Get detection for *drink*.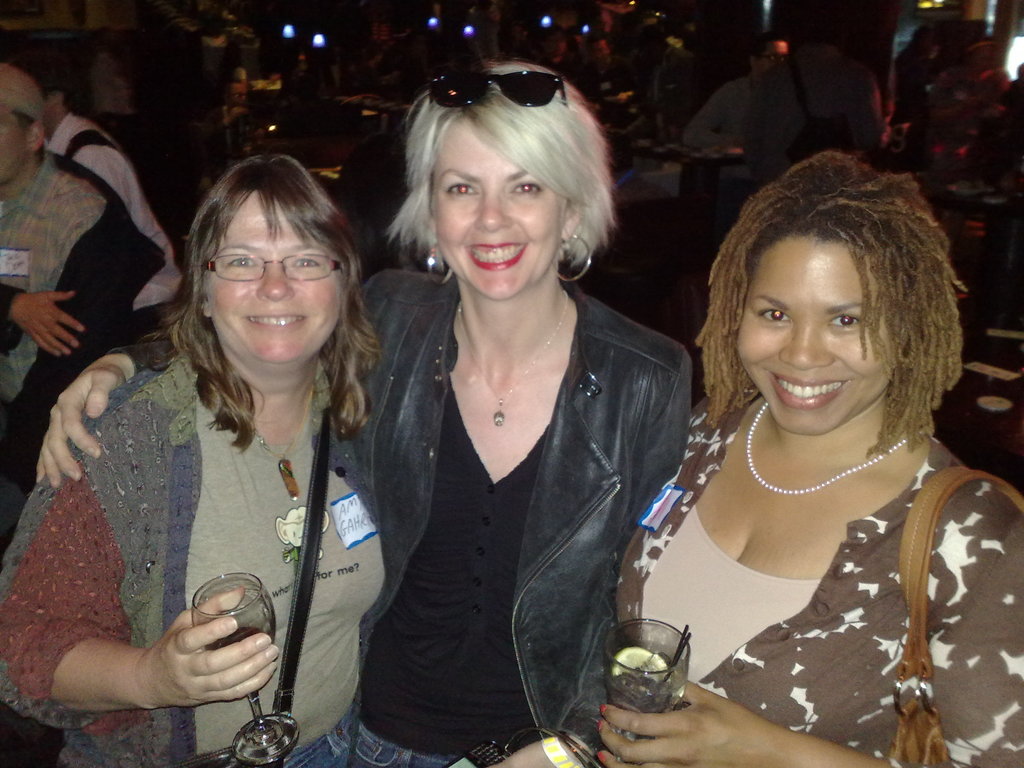
Detection: (605,639,687,752).
